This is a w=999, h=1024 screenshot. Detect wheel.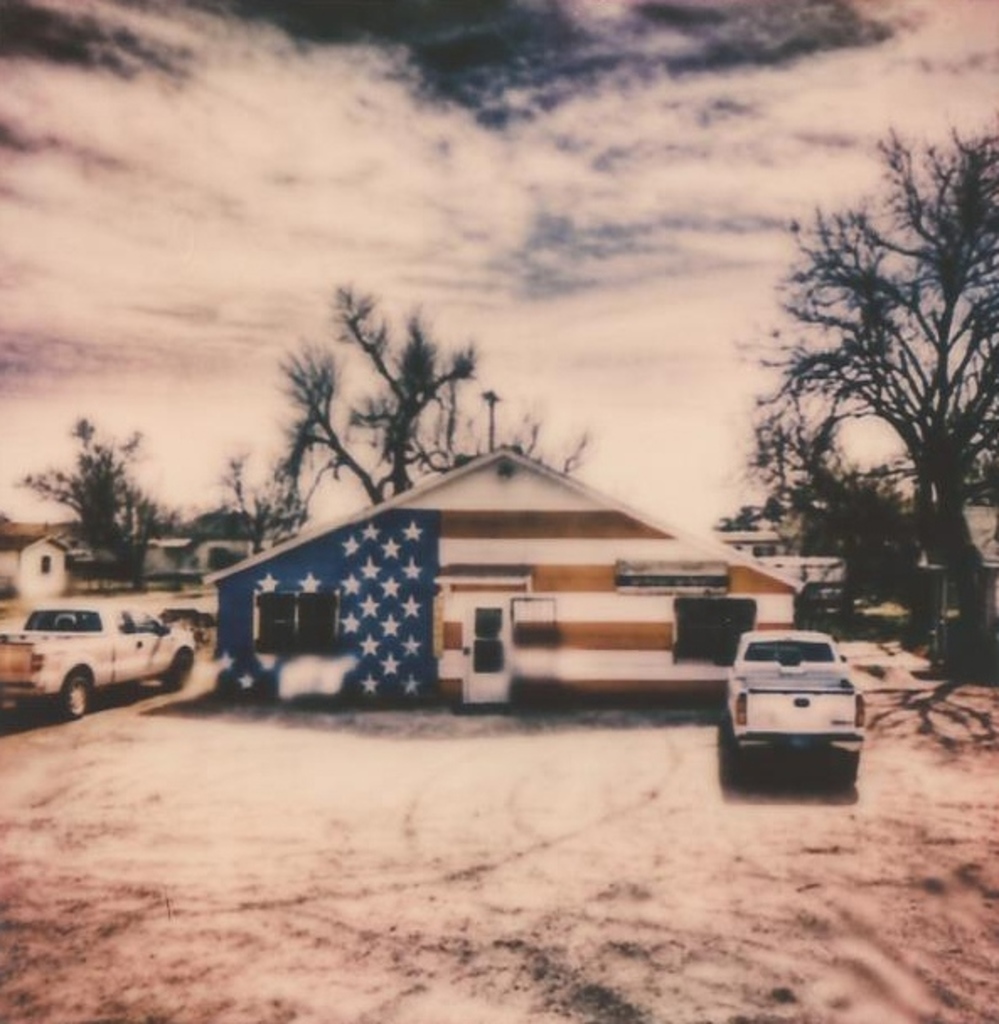
[left=165, top=642, right=192, bottom=685].
